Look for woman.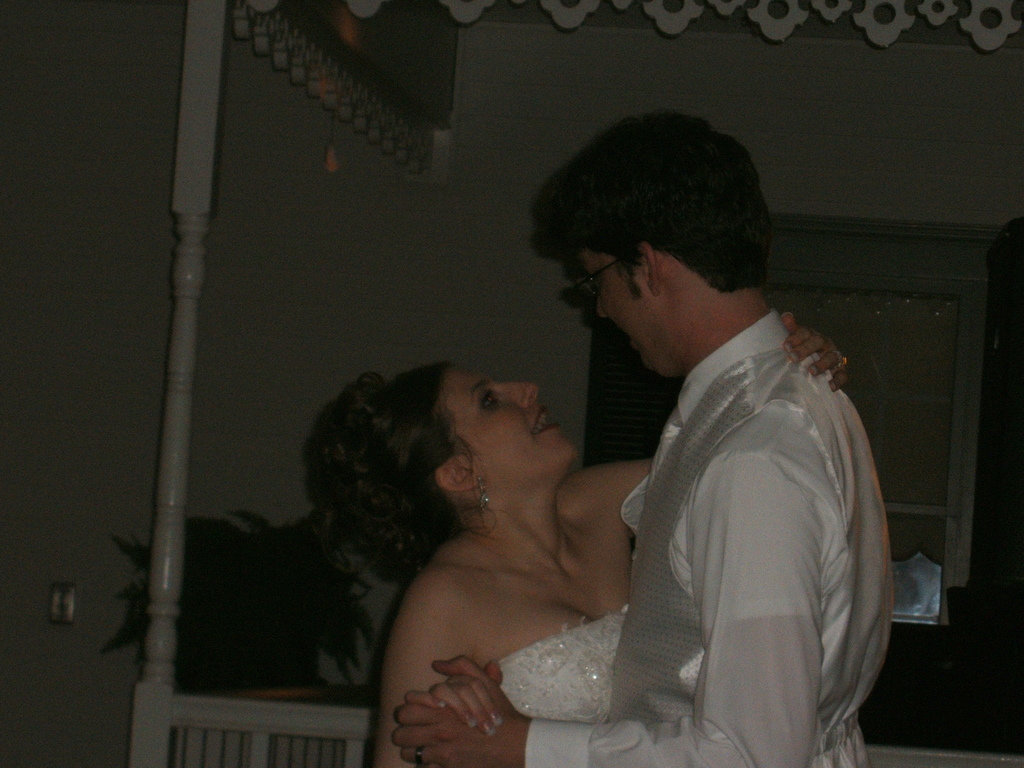
Found: rect(301, 313, 852, 767).
